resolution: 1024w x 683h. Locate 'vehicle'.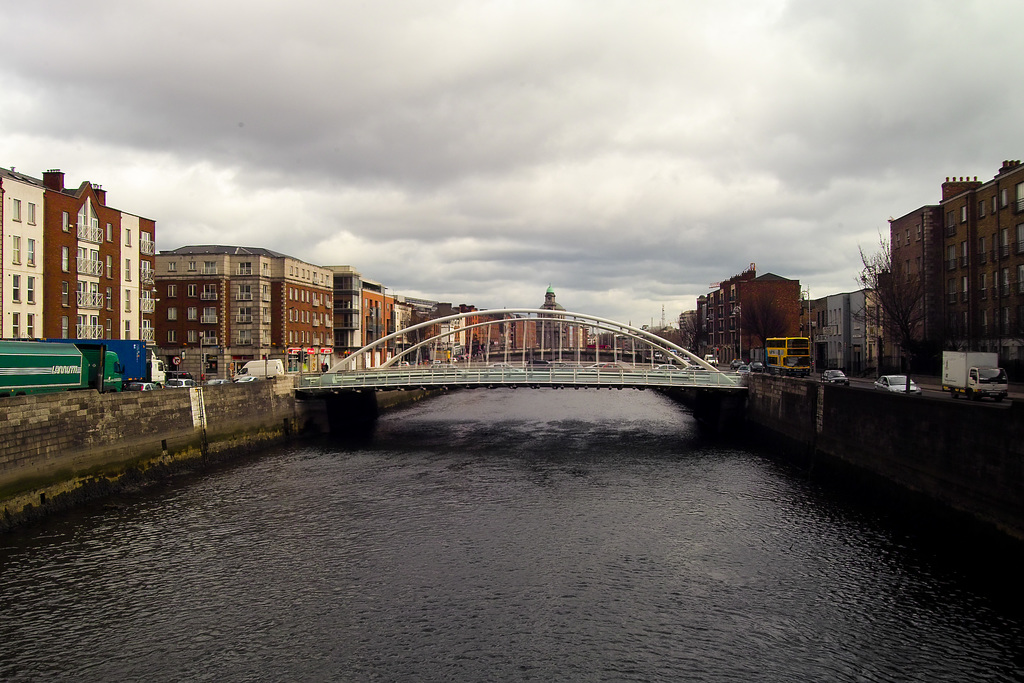
{"x1": 676, "y1": 363, "x2": 706, "y2": 373}.
